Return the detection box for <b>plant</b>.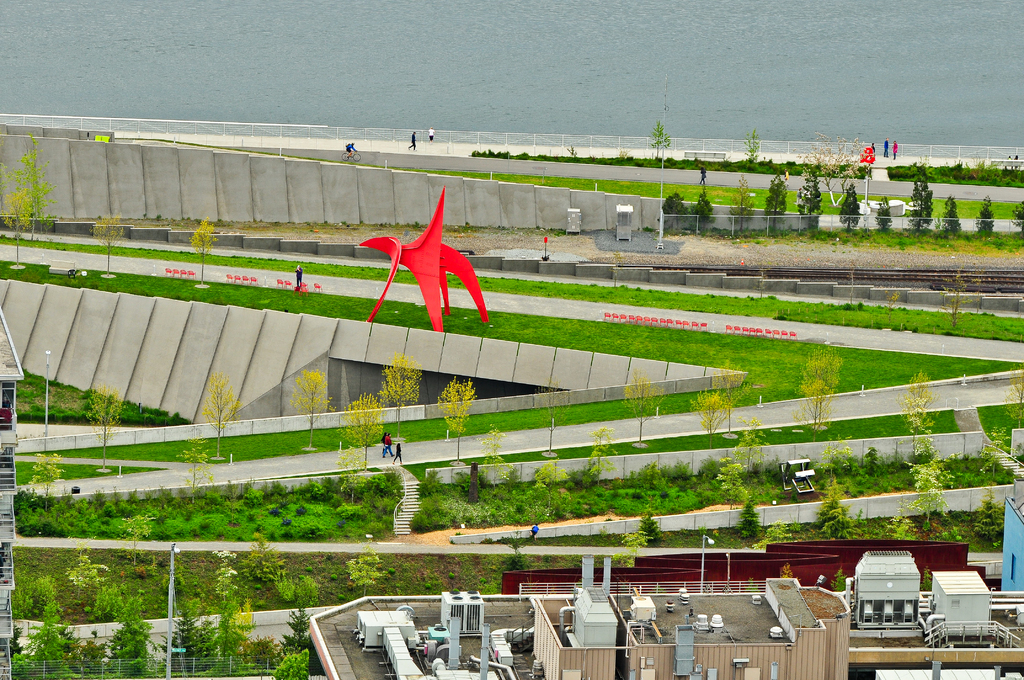
<bbox>615, 147, 628, 163</bbox>.
